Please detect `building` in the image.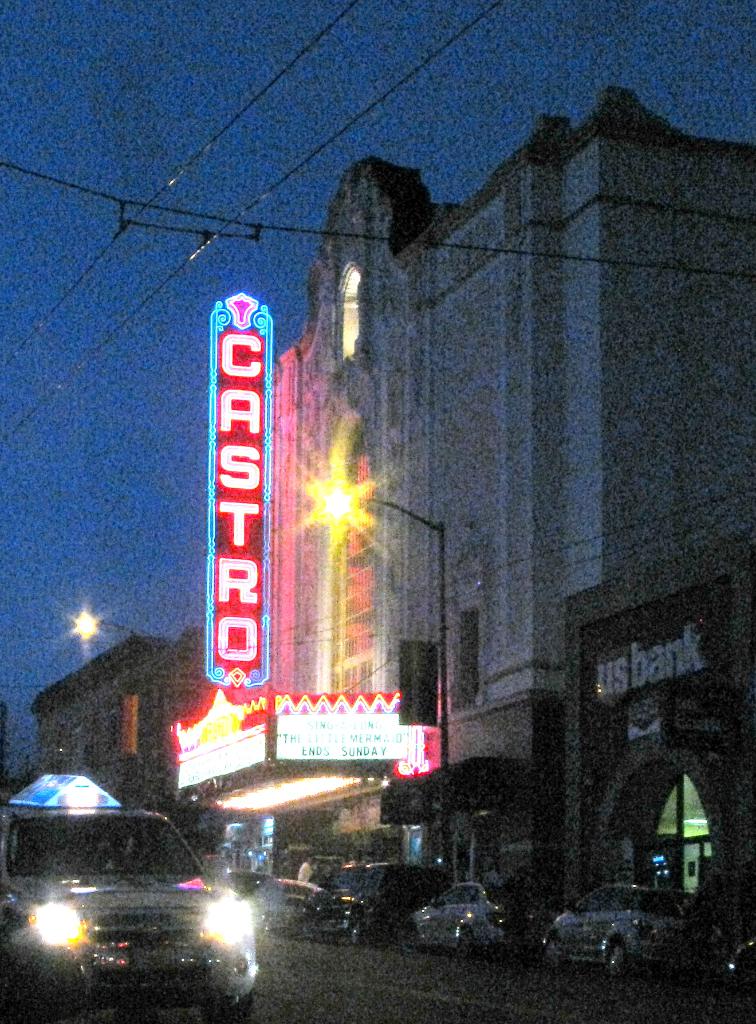
select_region(174, 94, 755, 911).
